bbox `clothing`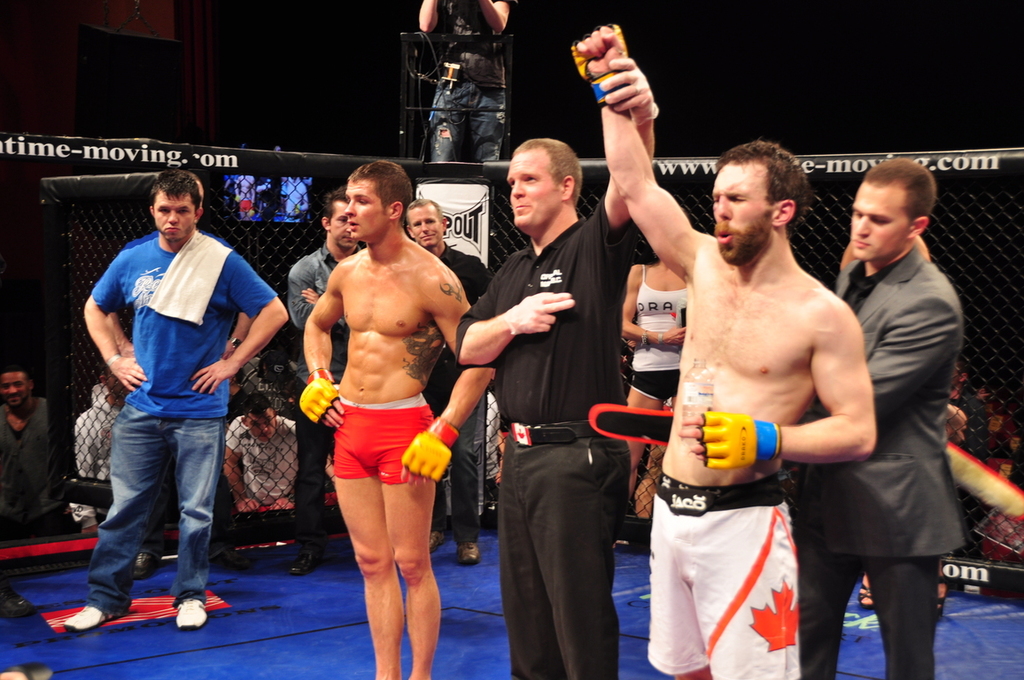
bbox=(428, 0, 520, 164)
